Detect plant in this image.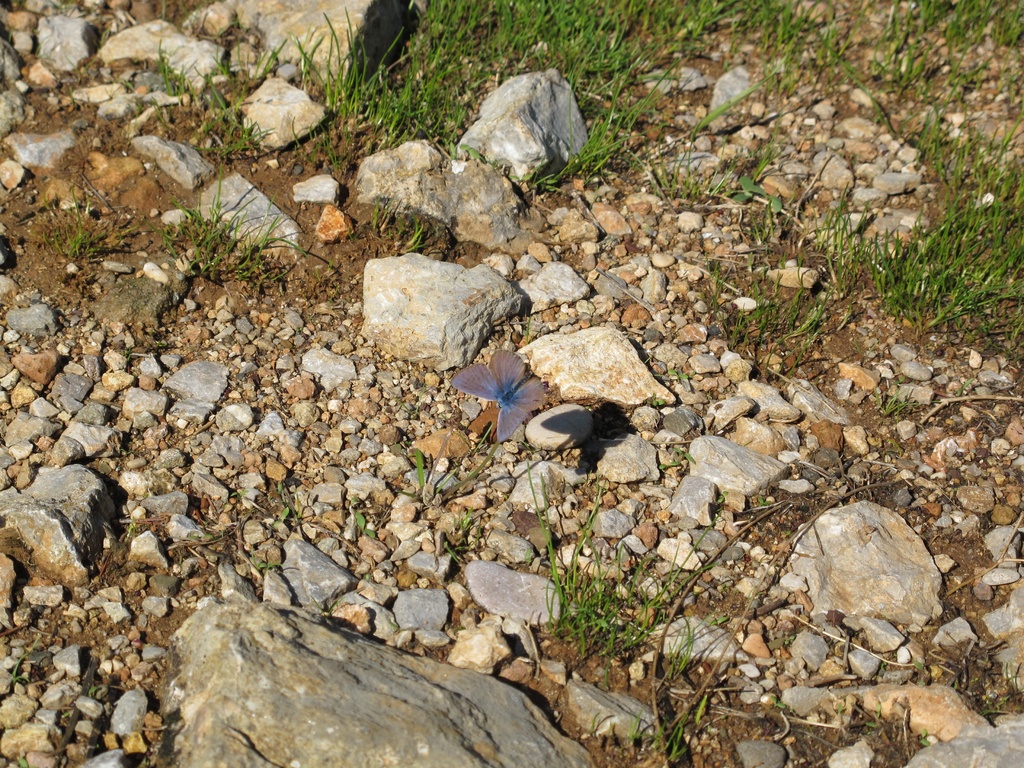
Detection: BBox(692, 693, 706, 730).
